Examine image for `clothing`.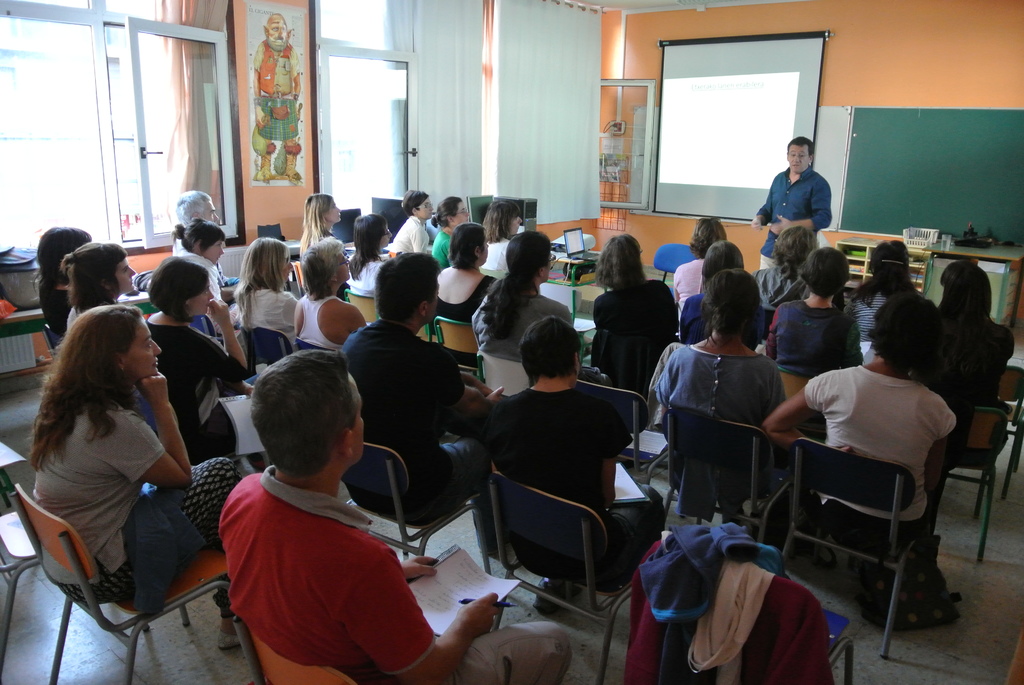
Examination result: box=[425, 272, 495, 329].
